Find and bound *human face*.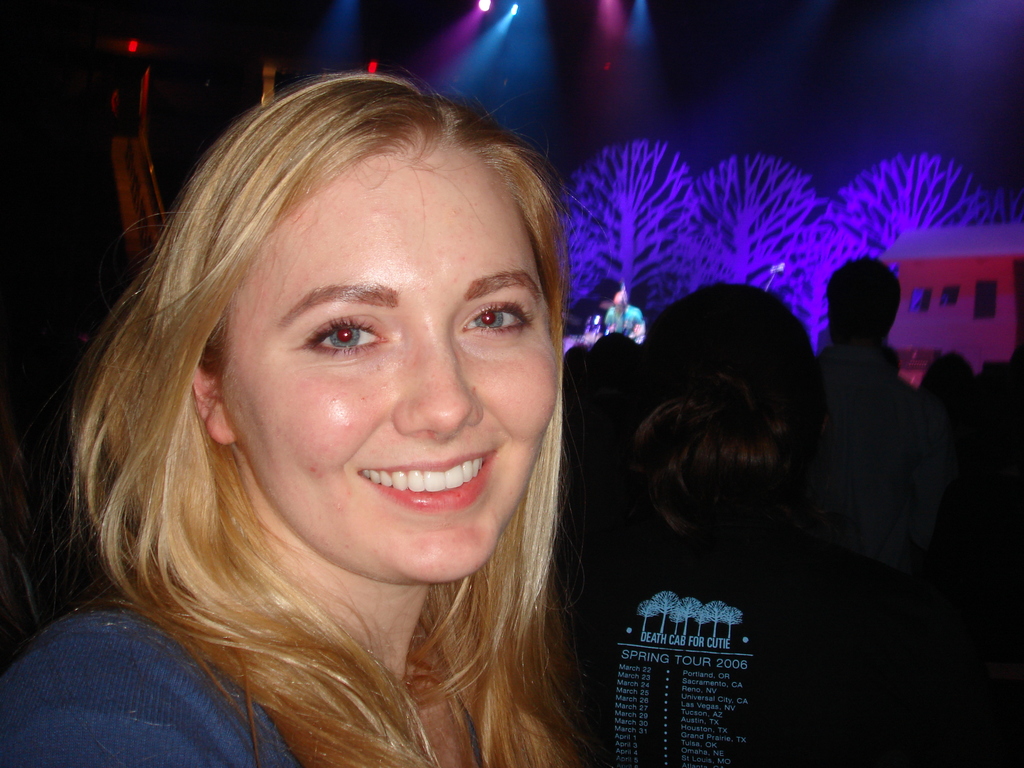
Bound: left=234, top=145, right=559, bottom=582.
